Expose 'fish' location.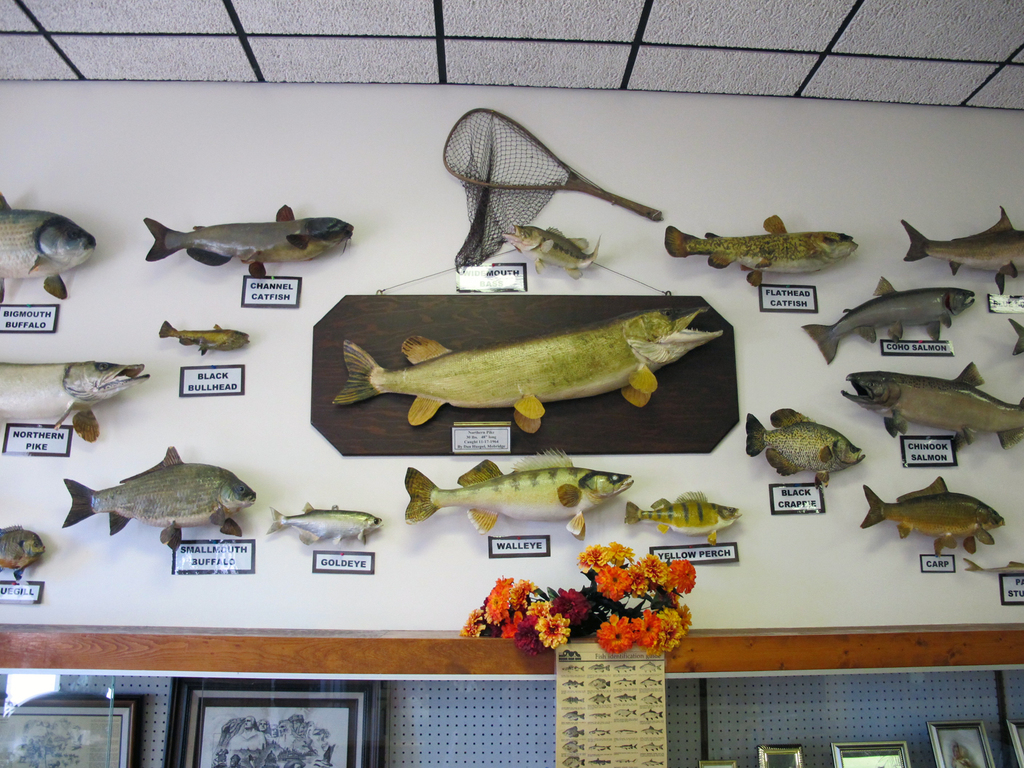
Exposed at x1=59 y1=446 x2=259 y2=550.
